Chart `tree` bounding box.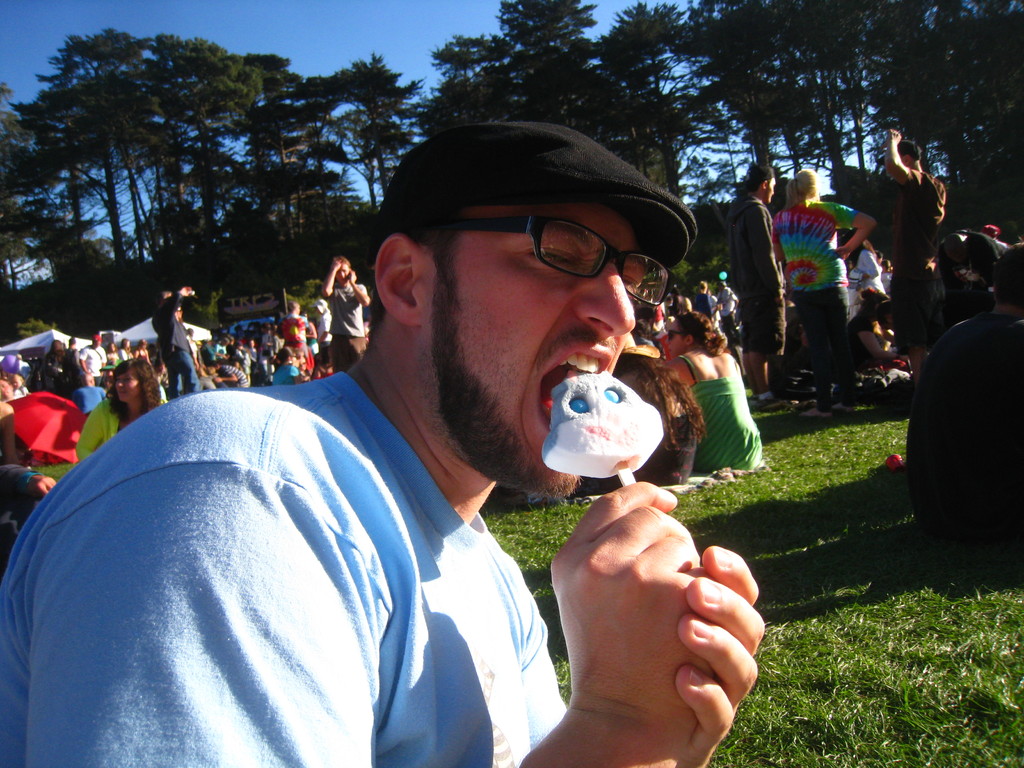
Charted: [0,100,59,322].
